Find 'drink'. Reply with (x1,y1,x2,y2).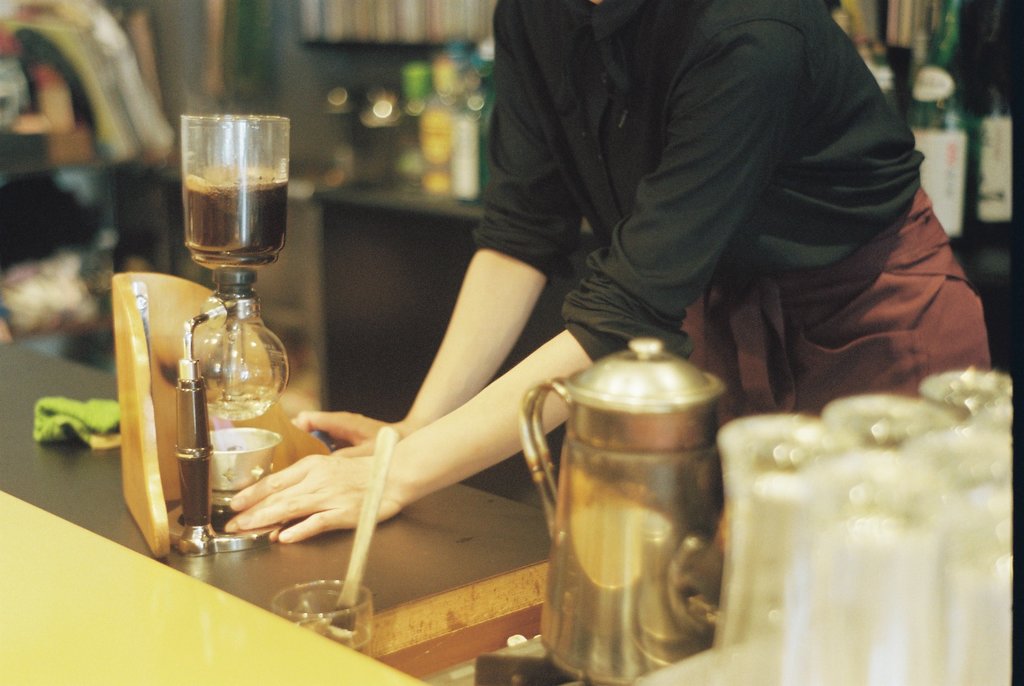
(538,330,723,685).
